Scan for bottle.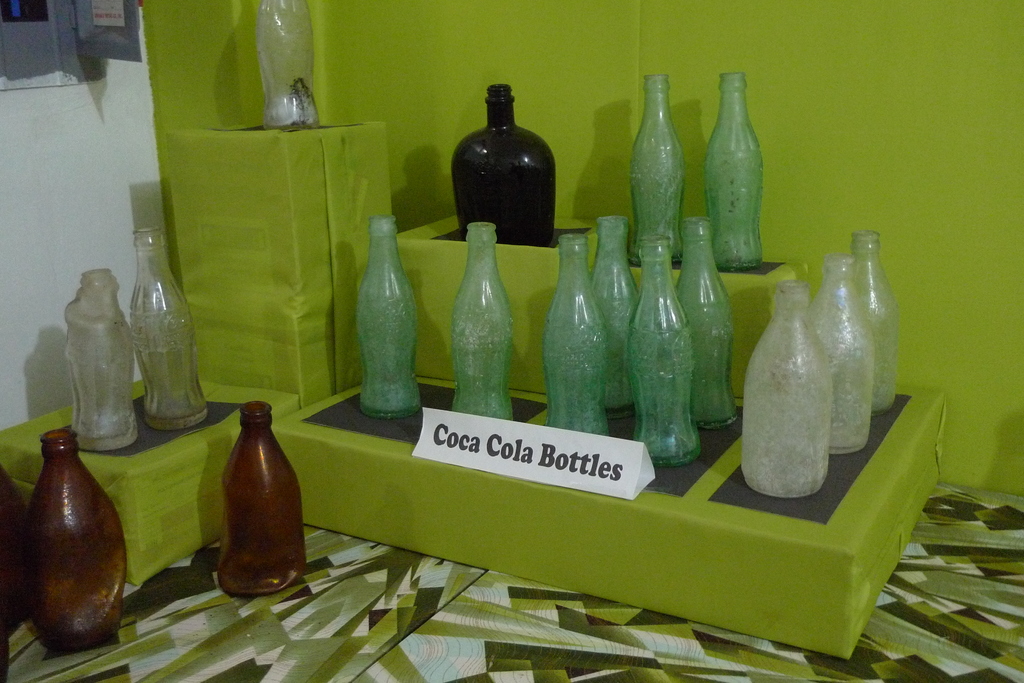
Scan result: BBox(849, 231, 900, 415).
